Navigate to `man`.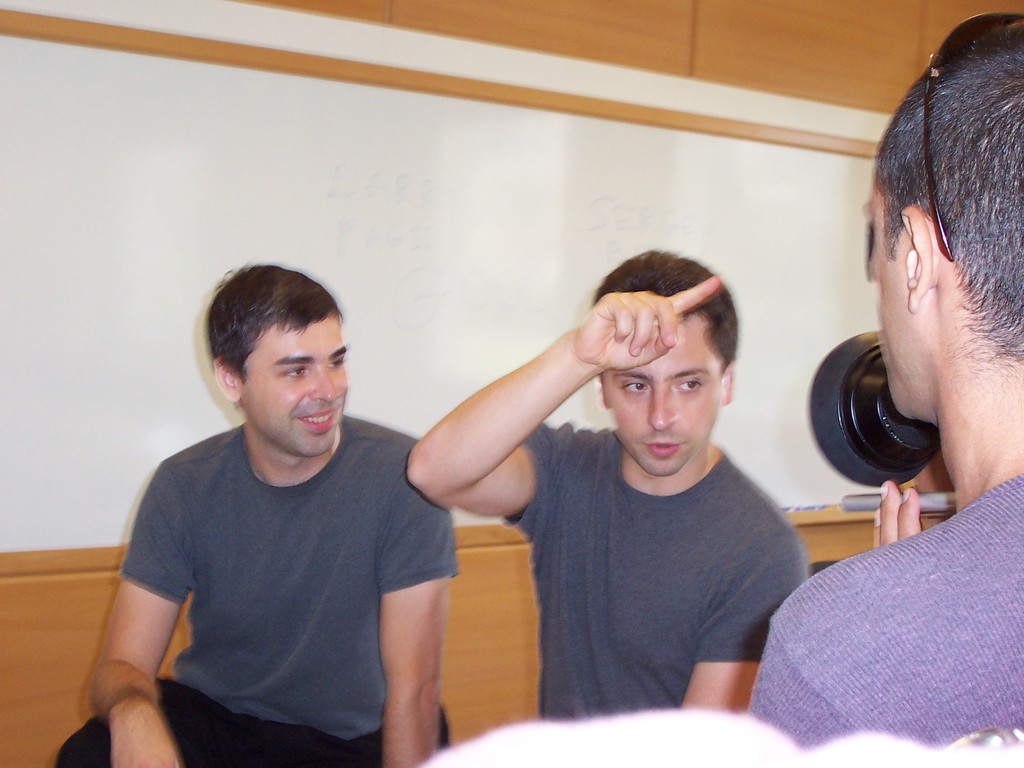
Navigation target: [x1=87, y1=256, x2=486, y2=754].
